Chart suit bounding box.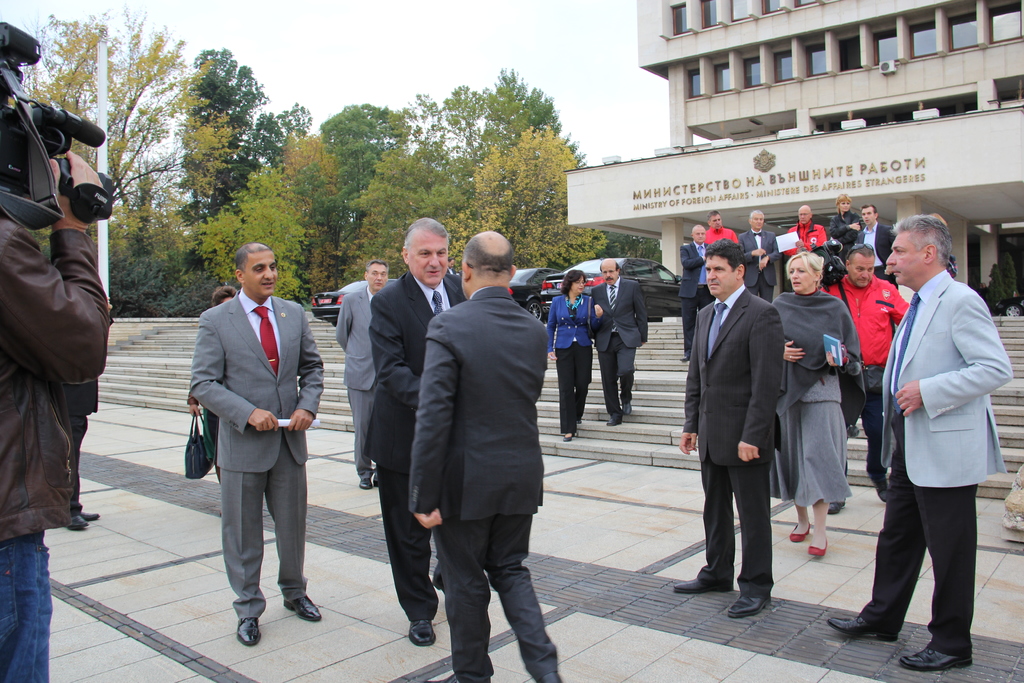
Charted: bbox=(186, 246, 316, 646).
